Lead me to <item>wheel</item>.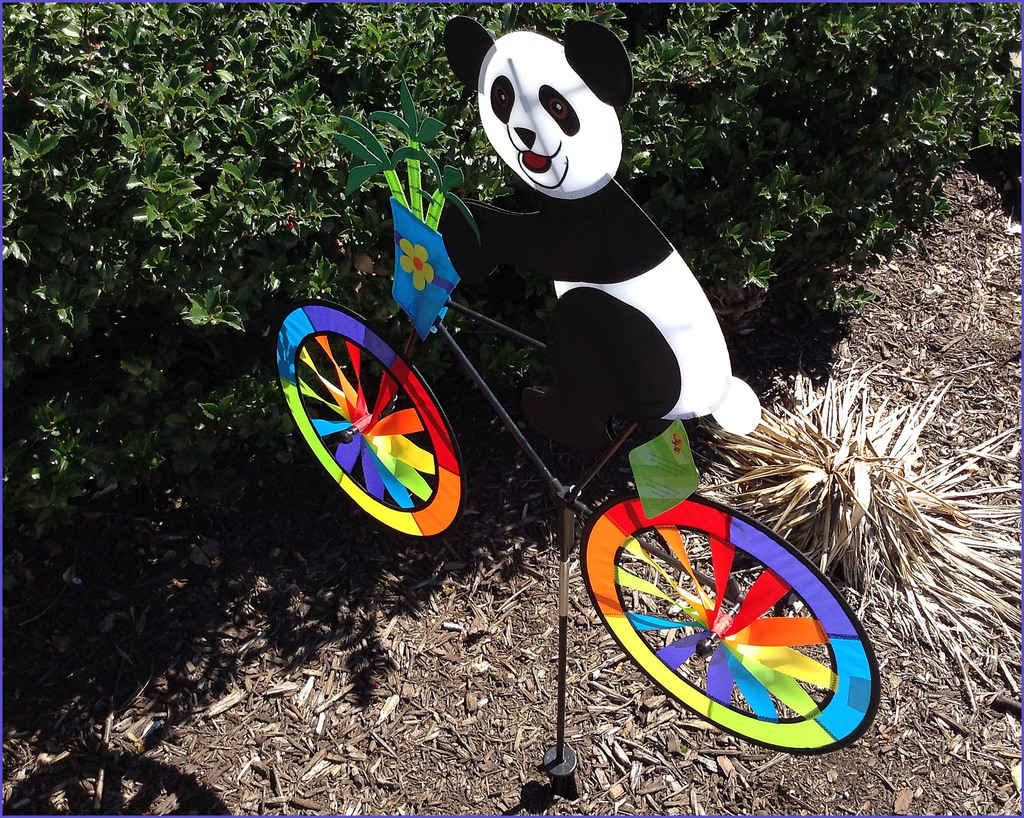
Lead to [273, 296, 470, 543].
